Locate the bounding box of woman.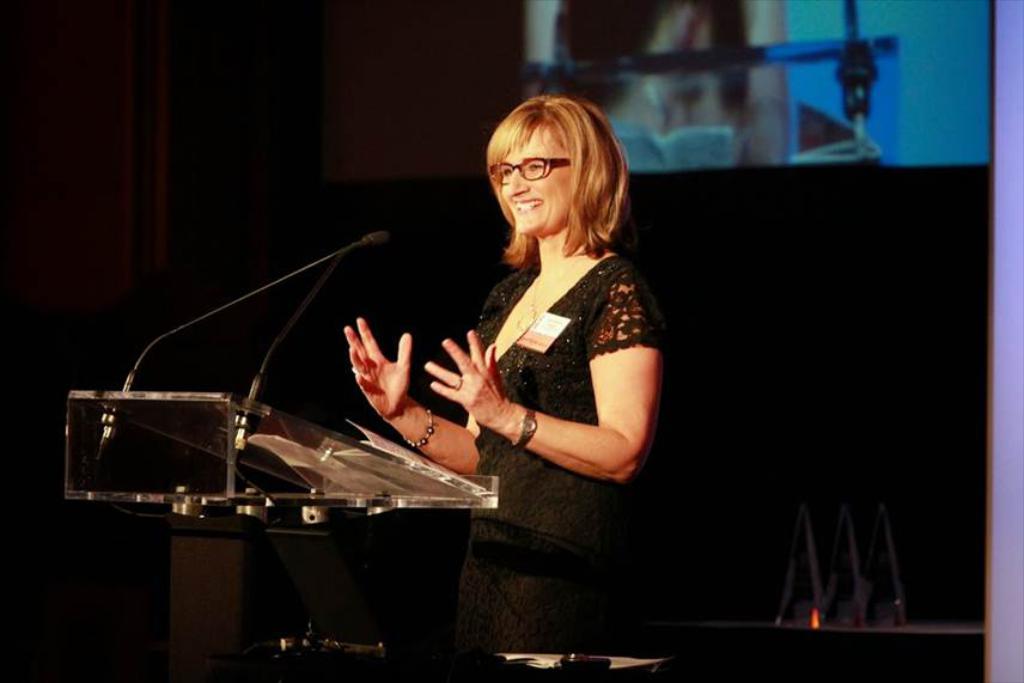
Bounding box: box=[343, 100, 672, 655].
